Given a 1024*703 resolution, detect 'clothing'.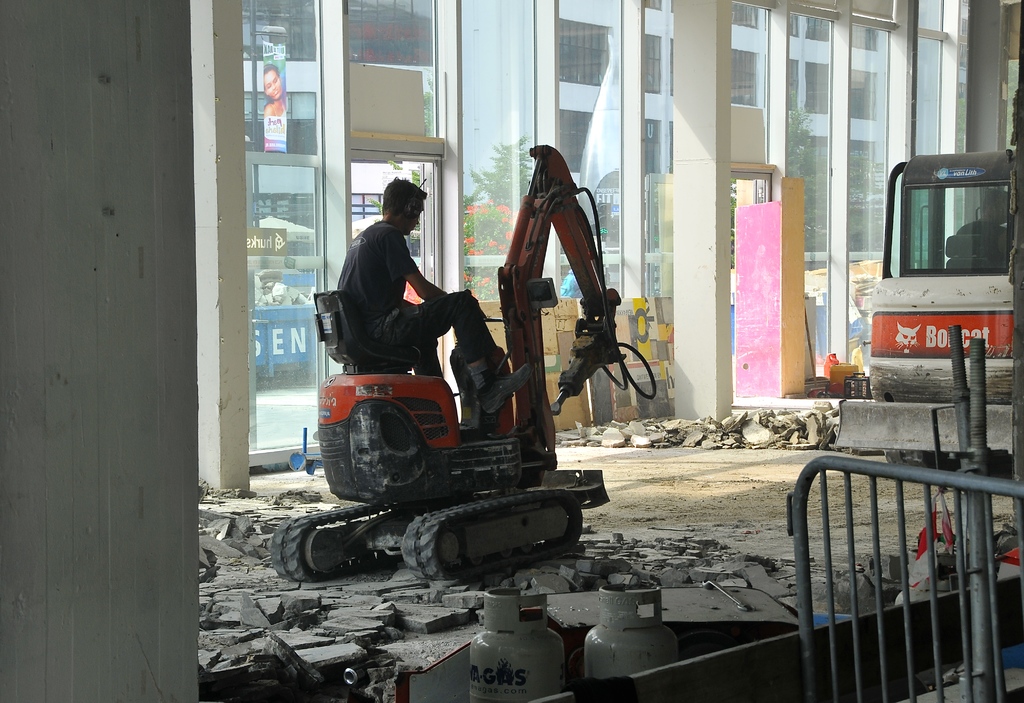
bbox=(335, 185, 463, 396).
